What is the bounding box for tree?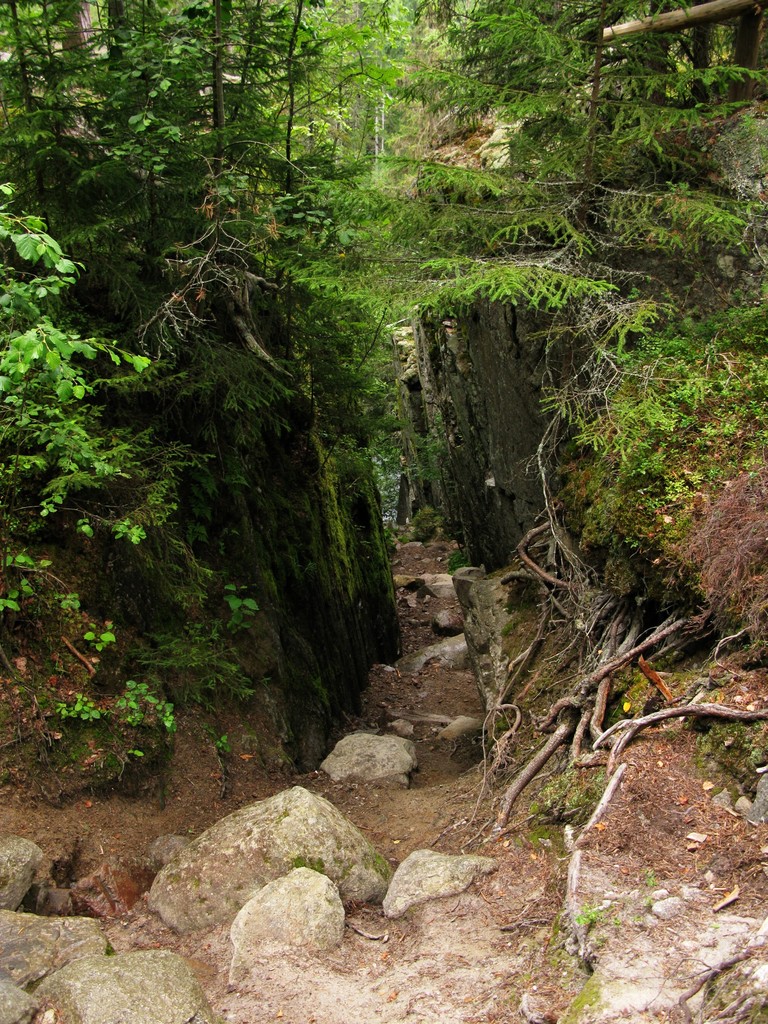
x1=0, y1=0, x2=540, y2=788.
